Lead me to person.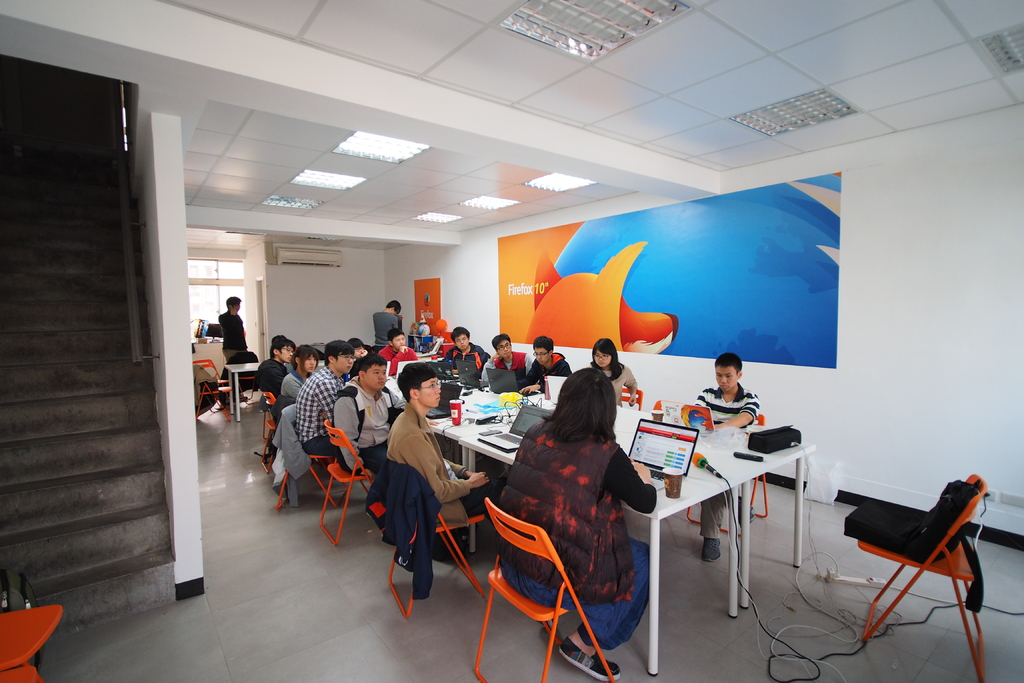
Lead to region(295, 339, 358, 462).
